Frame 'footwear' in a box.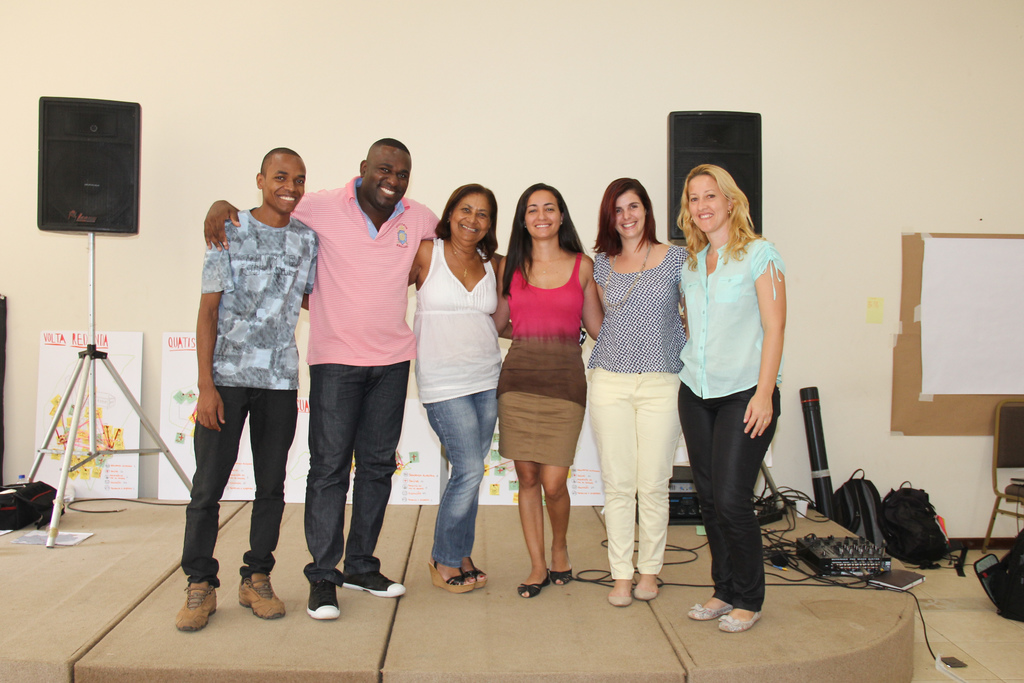
rect(302, 589, 337, 618).
